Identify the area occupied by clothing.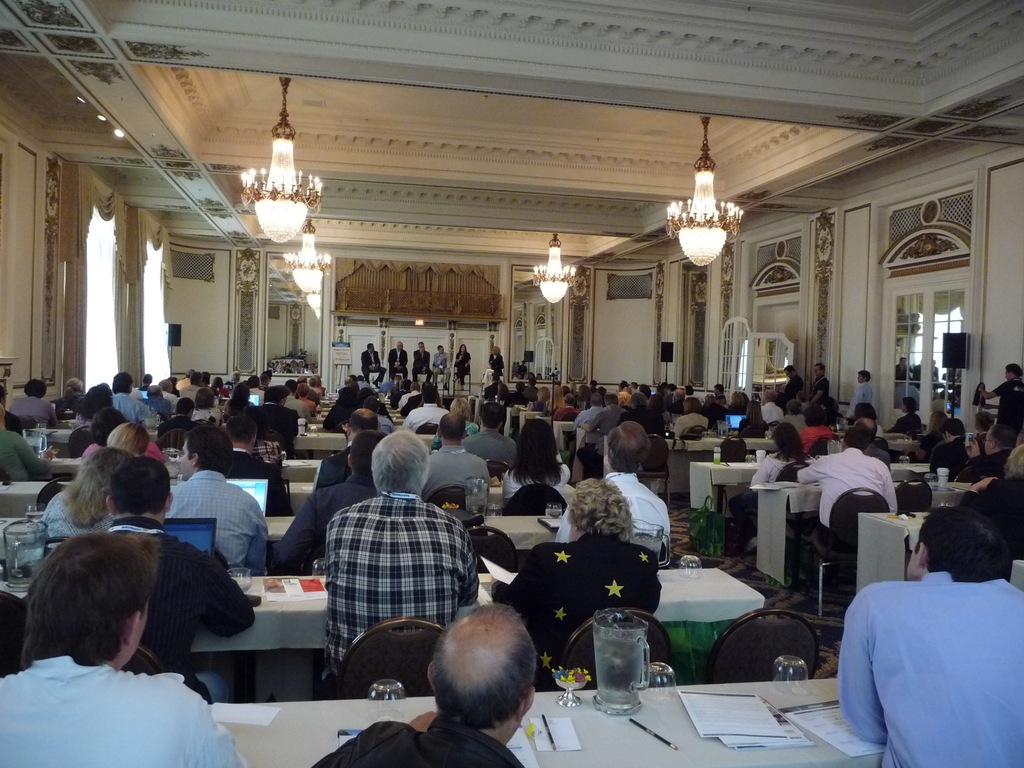
Area: bbox=(792, 420, 848, 455).
